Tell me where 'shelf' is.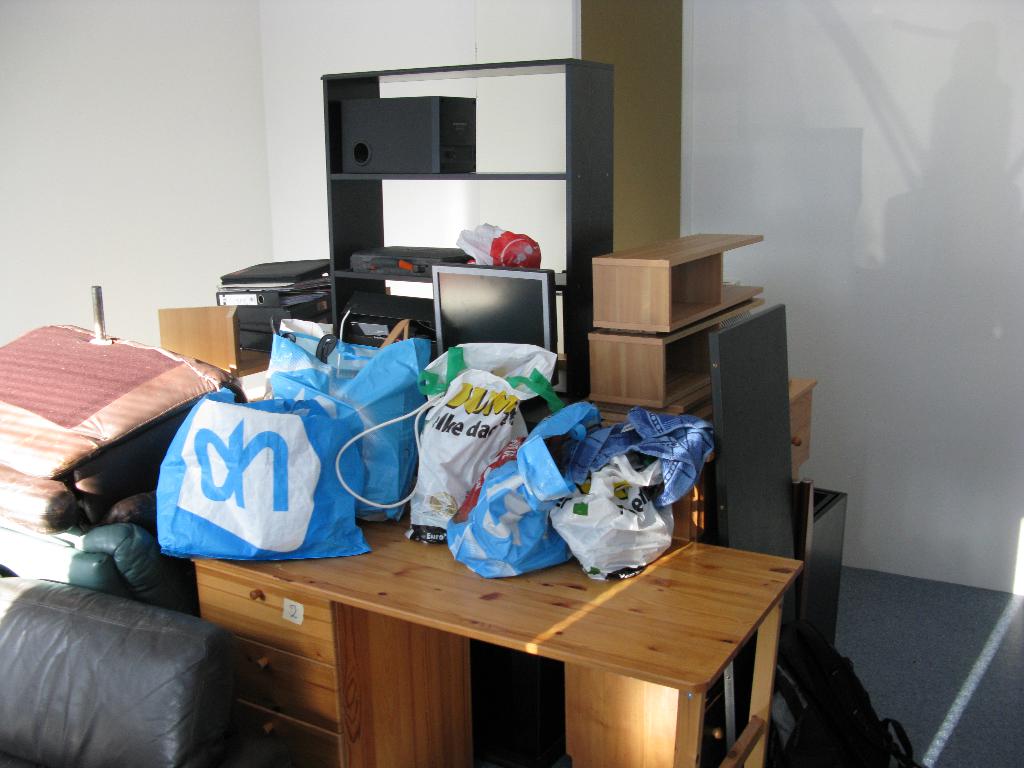
'shelf' is at {"x1": 318, "y1": 176, "x2": 602, "y2": 315}.
